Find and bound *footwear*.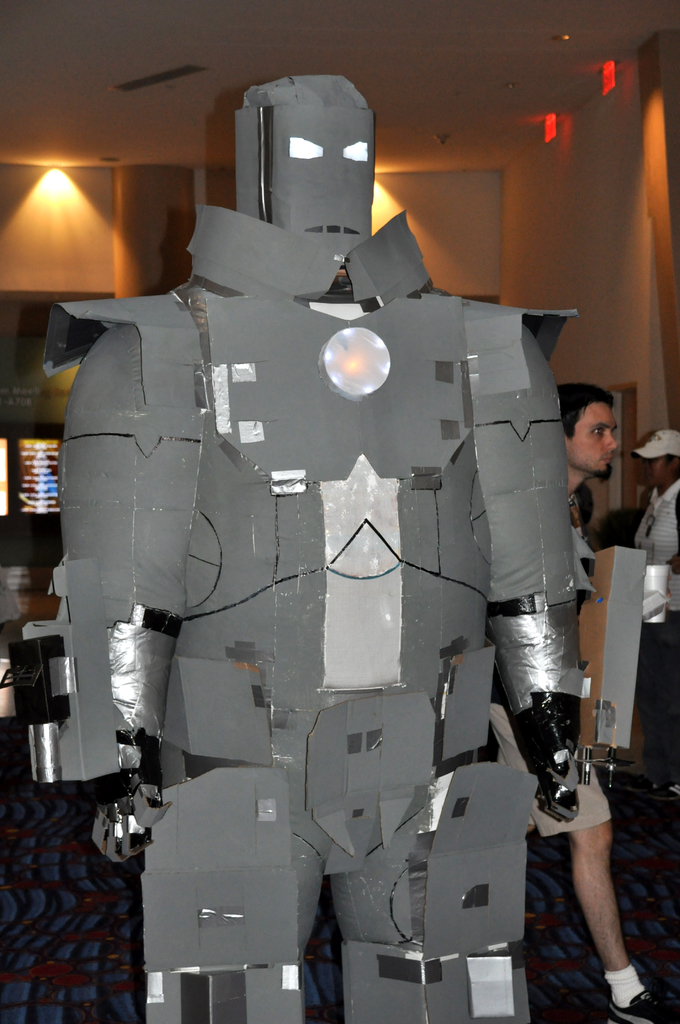
Bound: bbox=(623, 776, 658, 792).
